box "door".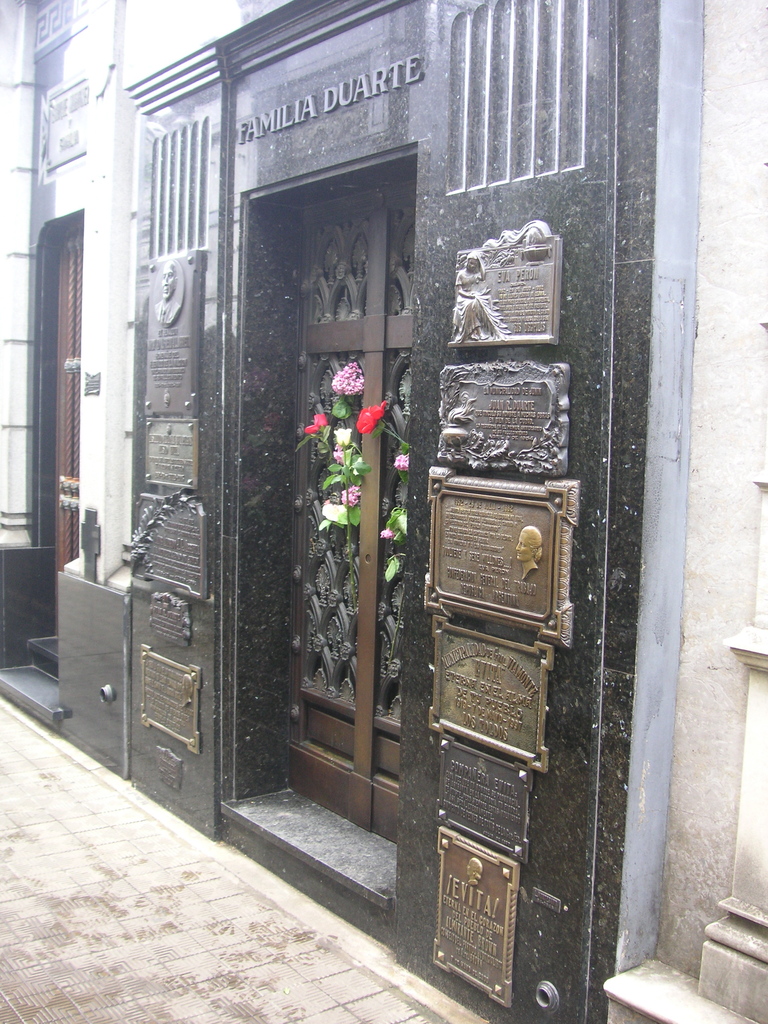
[287, 188, 422, 840].
